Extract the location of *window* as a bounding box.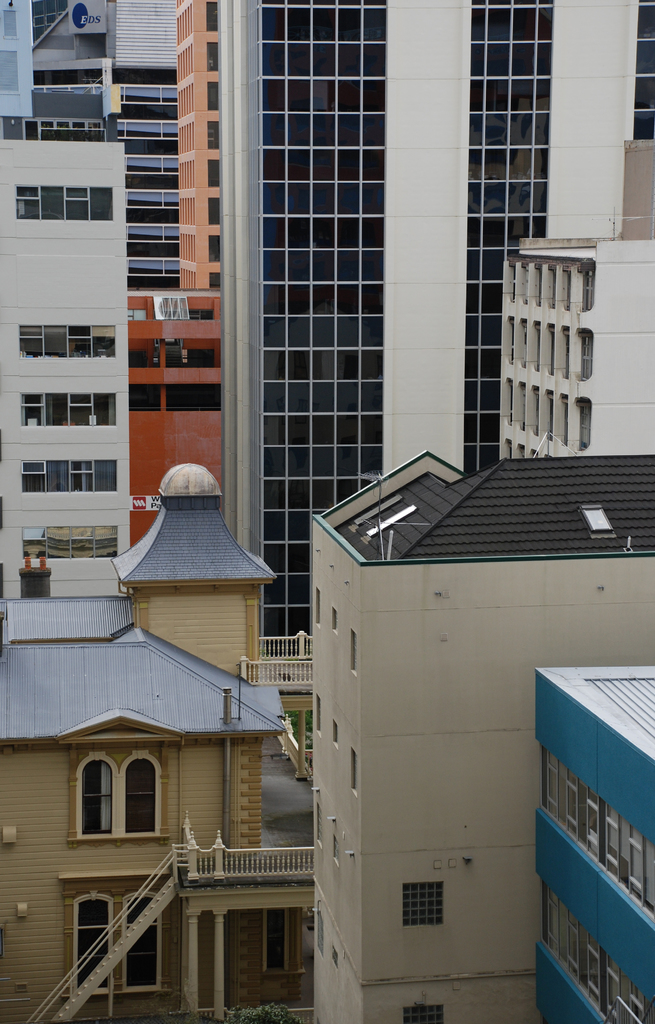
pyautogui.locateOnScreen(267, 910, 290, 973).
